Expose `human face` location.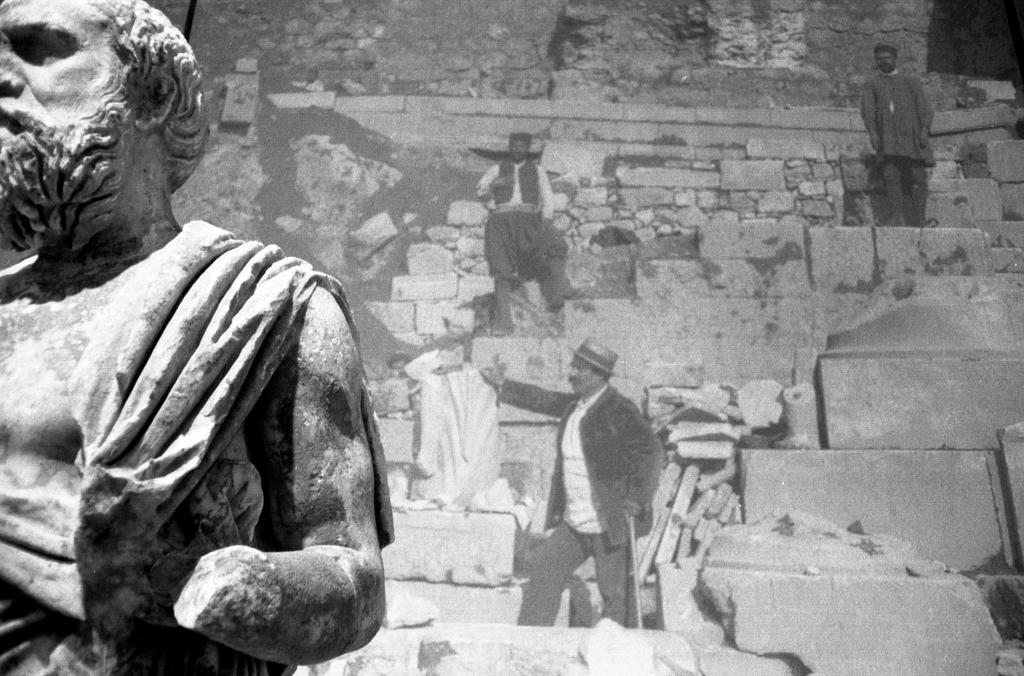
Exposed at BBox(872, 52, 893, 75).
